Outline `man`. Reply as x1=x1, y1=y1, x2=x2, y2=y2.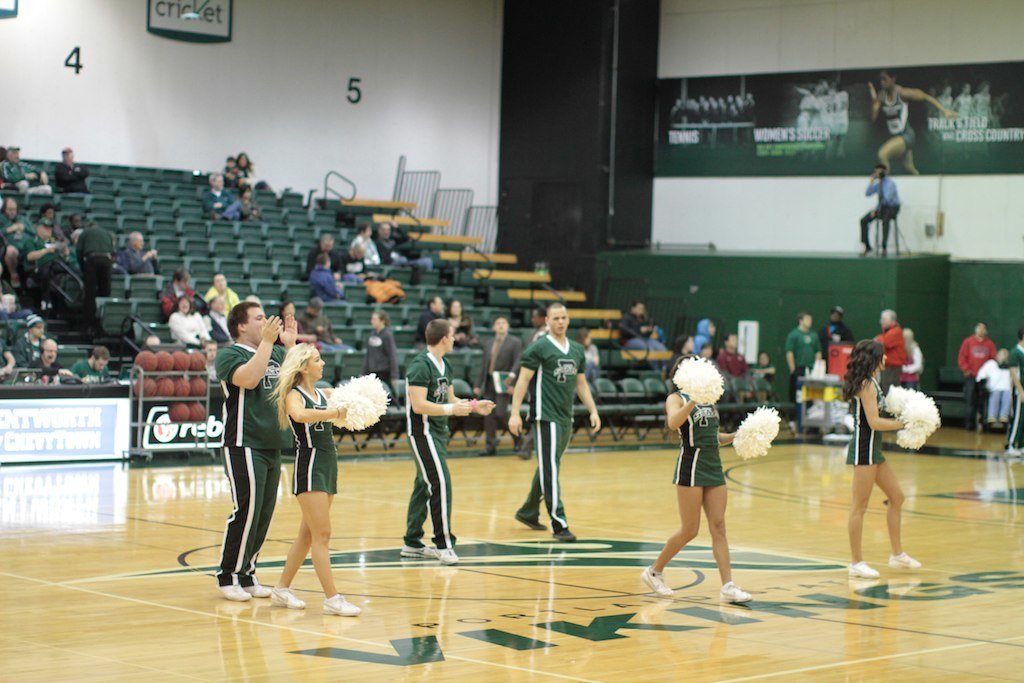
x1=56, y1=143, x2=91, y2=193.
